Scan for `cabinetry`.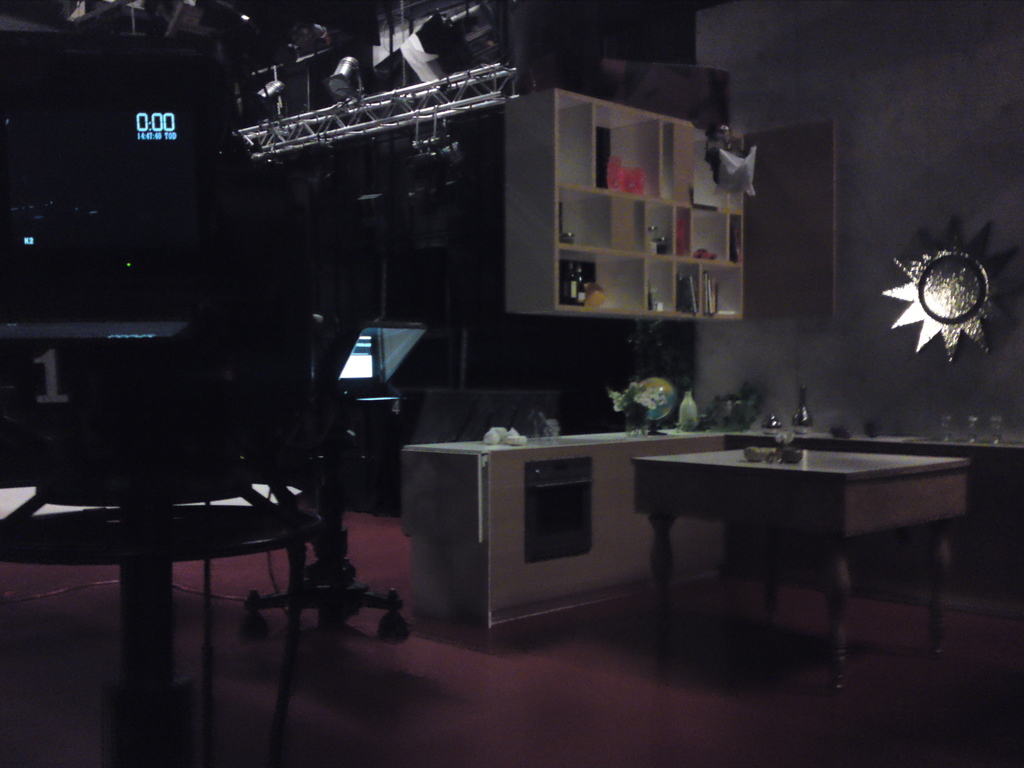
Scan result: pyautogui.locateOnScreen(781, 413, 1023, 598).
